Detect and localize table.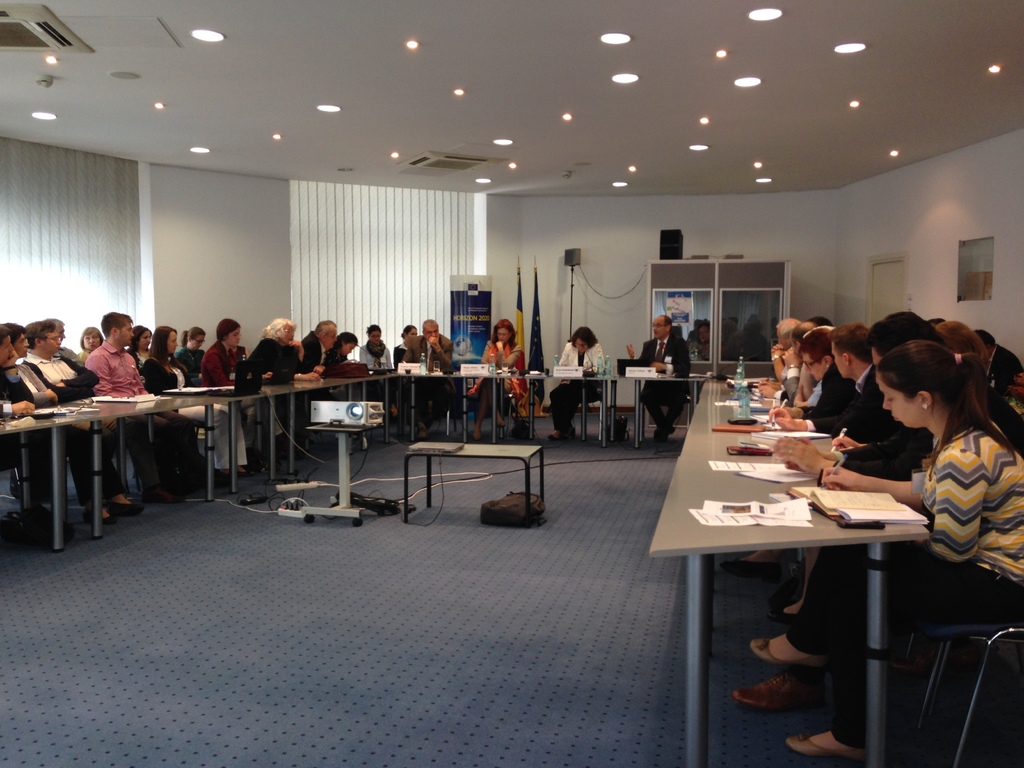
Localized at <bbox>383, 438, 558, 524</bbox>.
